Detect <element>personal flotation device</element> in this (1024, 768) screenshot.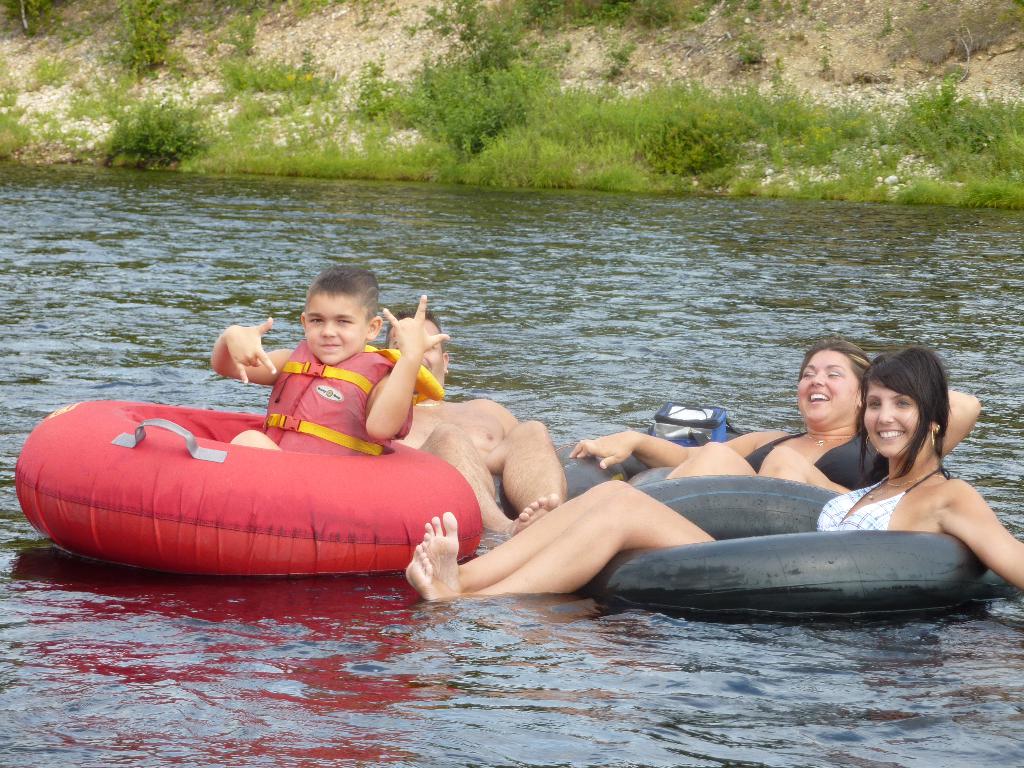
Detection: pyautogui.locateOnScreen(253, 335, 445, 456).
